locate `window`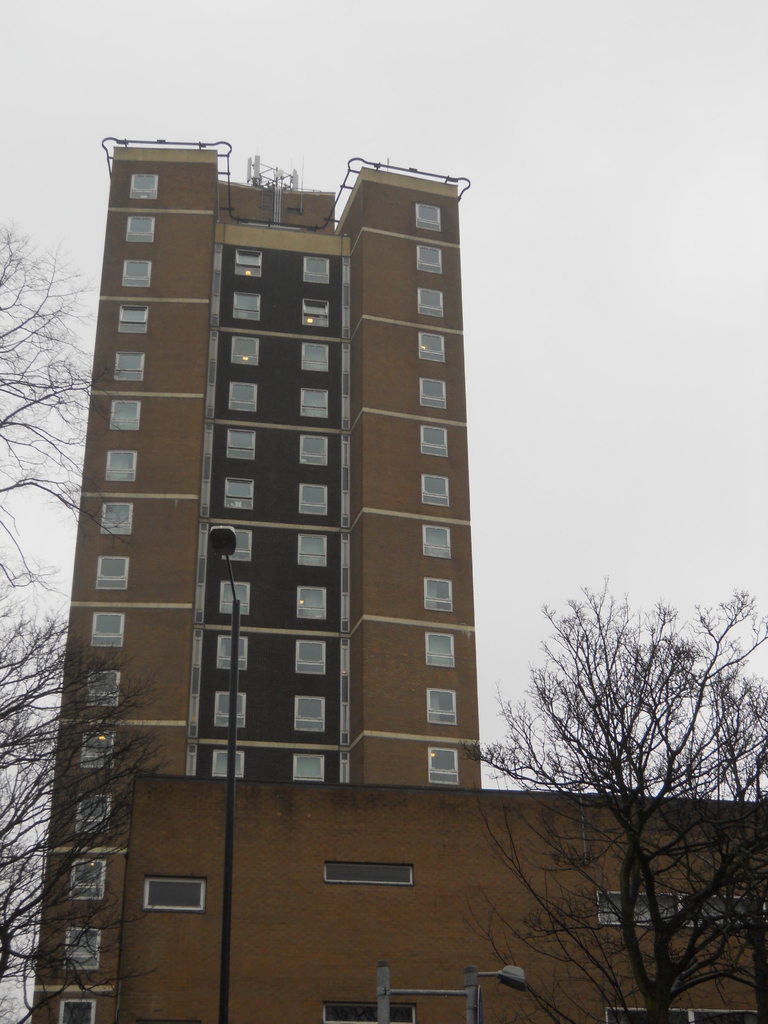
l=88, t=612, r=123, b=647
